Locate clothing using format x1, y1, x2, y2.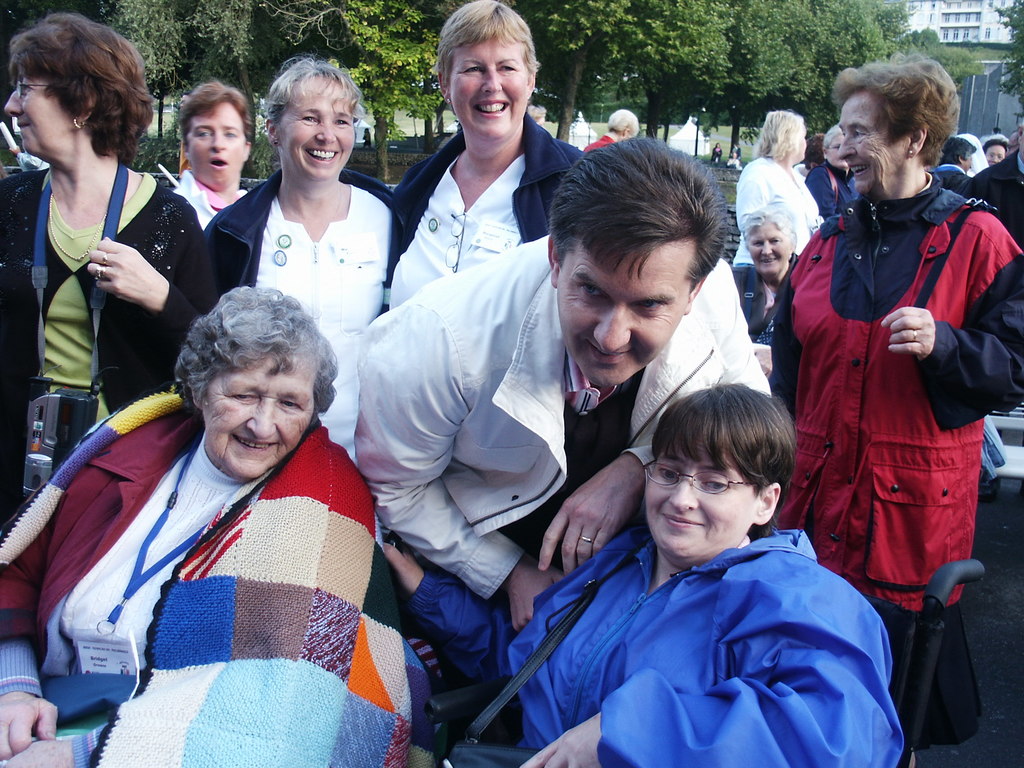
417, 532, 916, 767.
